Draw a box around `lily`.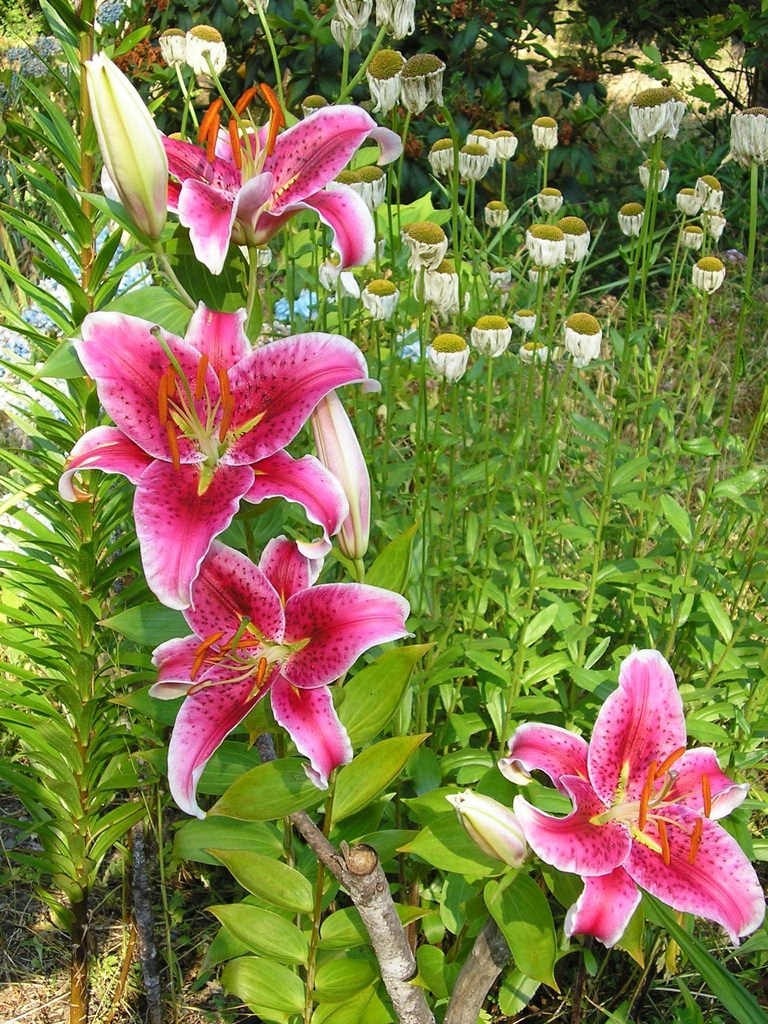
left=57, top=302, right=381, bottom=617.
